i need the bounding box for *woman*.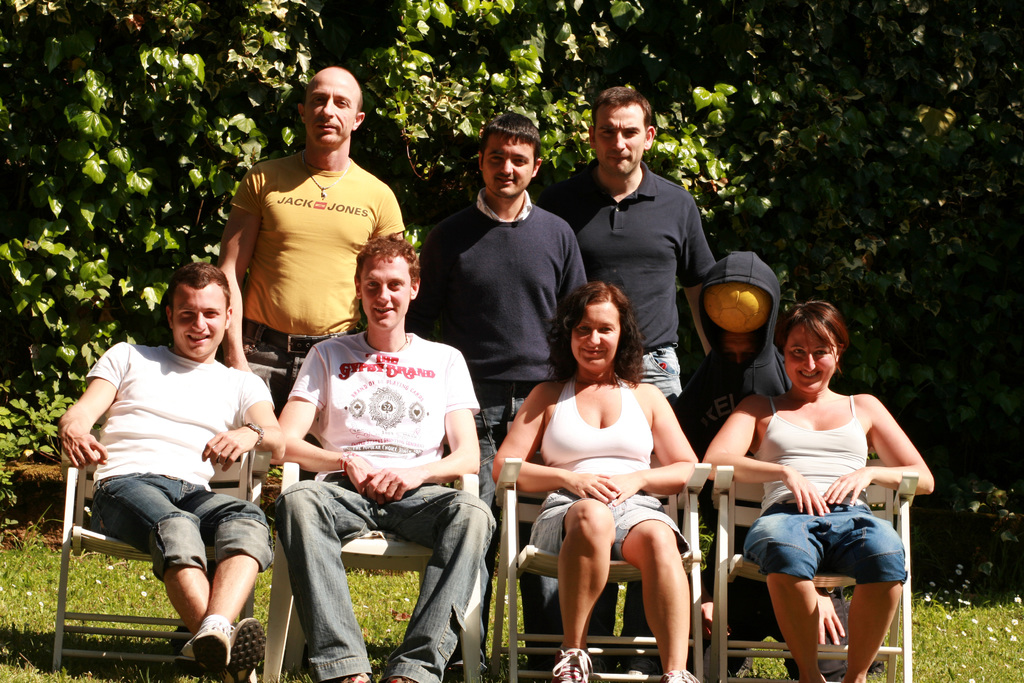
Here it is: region(702, 299, 936, 682).
